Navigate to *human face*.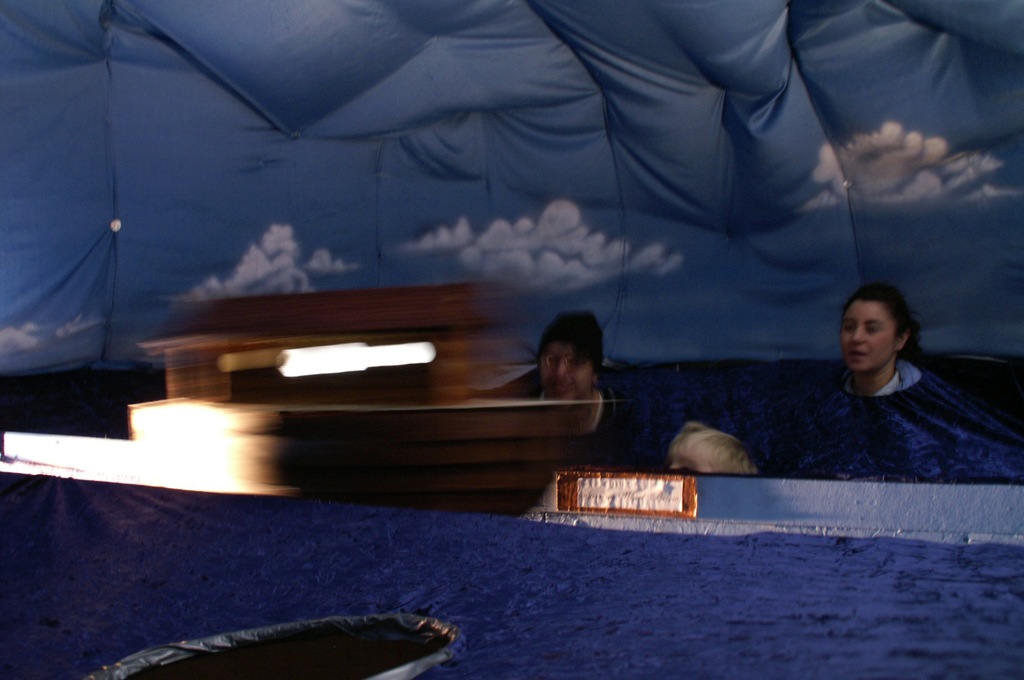
Navigation target: 840,301,893,368.
